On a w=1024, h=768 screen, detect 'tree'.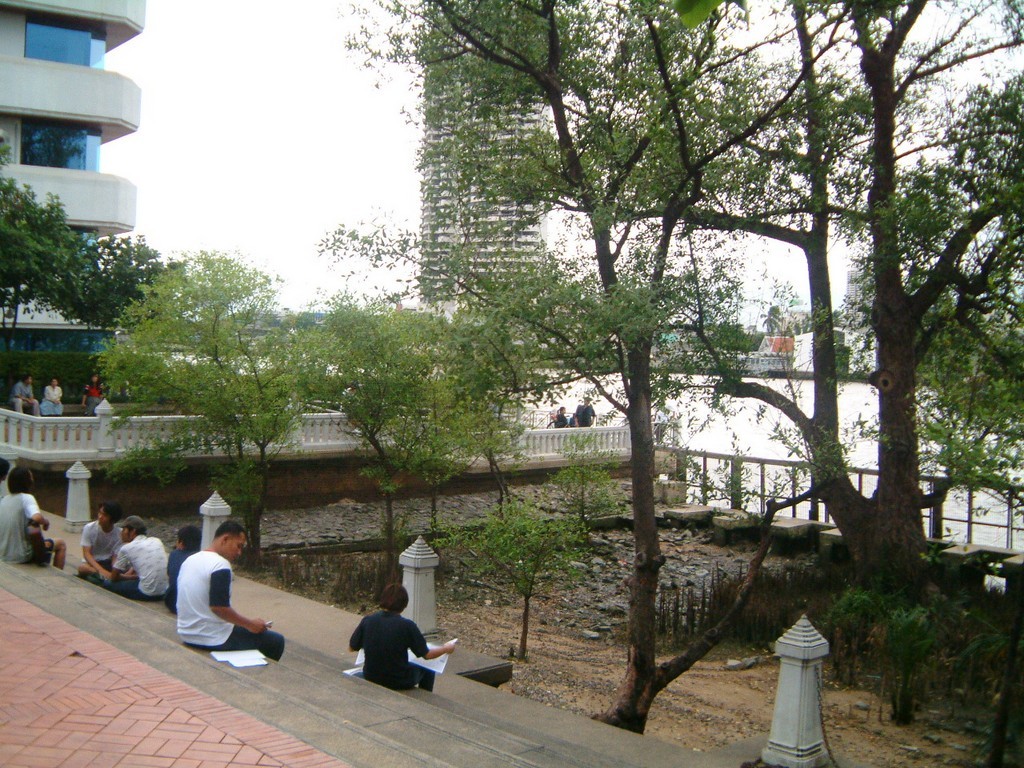
x1=334, y1=0, x2=901, y2=728.
